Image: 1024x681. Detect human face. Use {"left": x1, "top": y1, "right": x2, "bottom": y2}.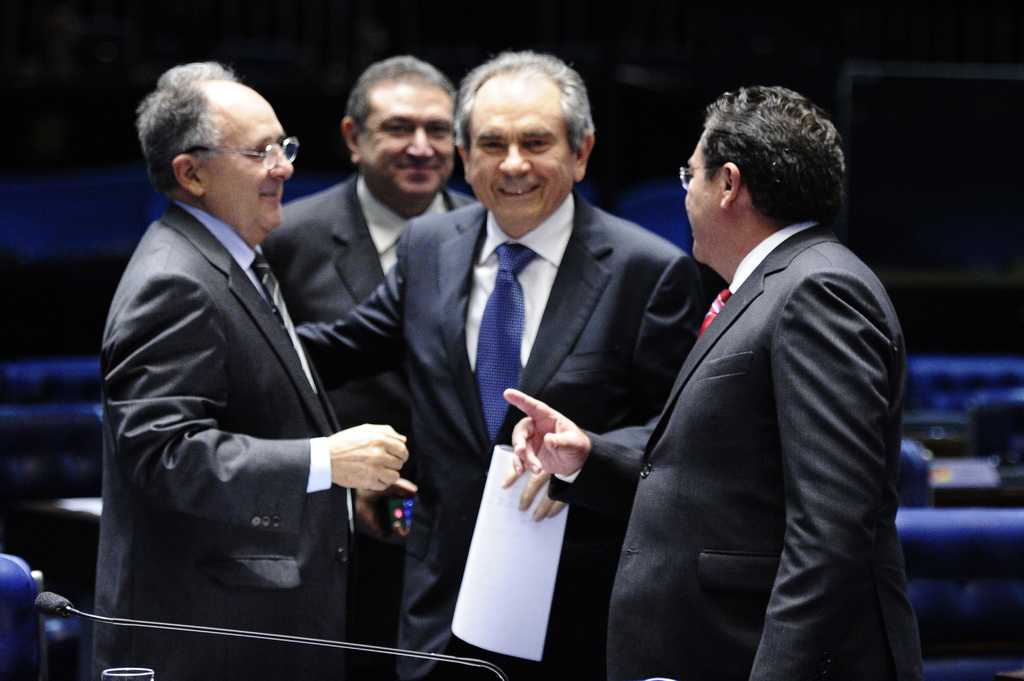
{"left": 358, "top": 73, "right": 457, "bottom": 211}.
